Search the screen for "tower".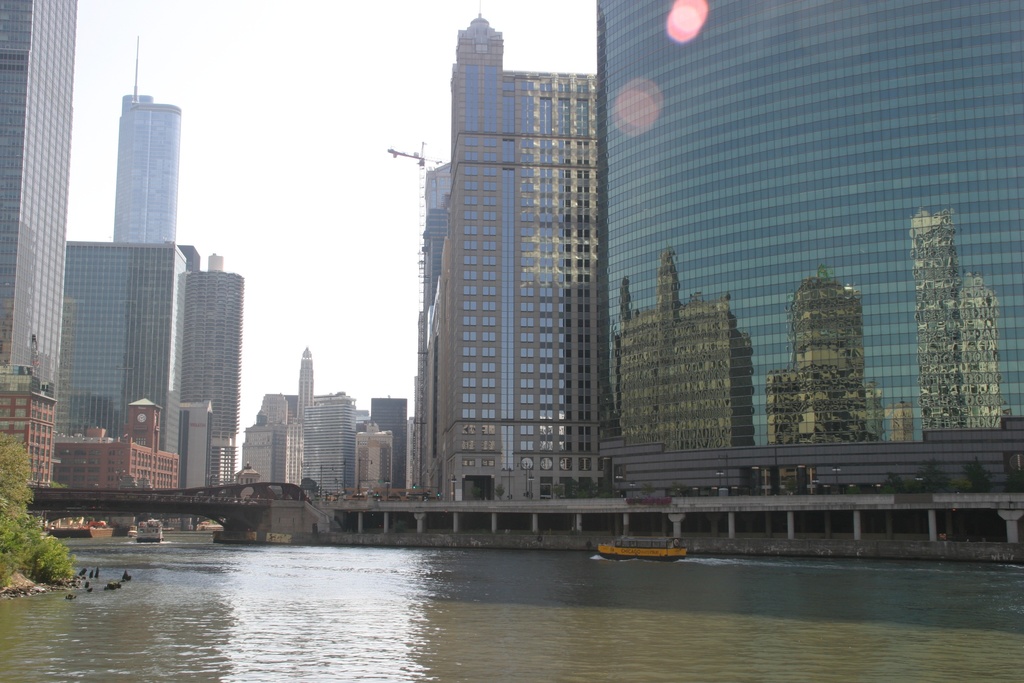
Found at 364,395,403,497.
